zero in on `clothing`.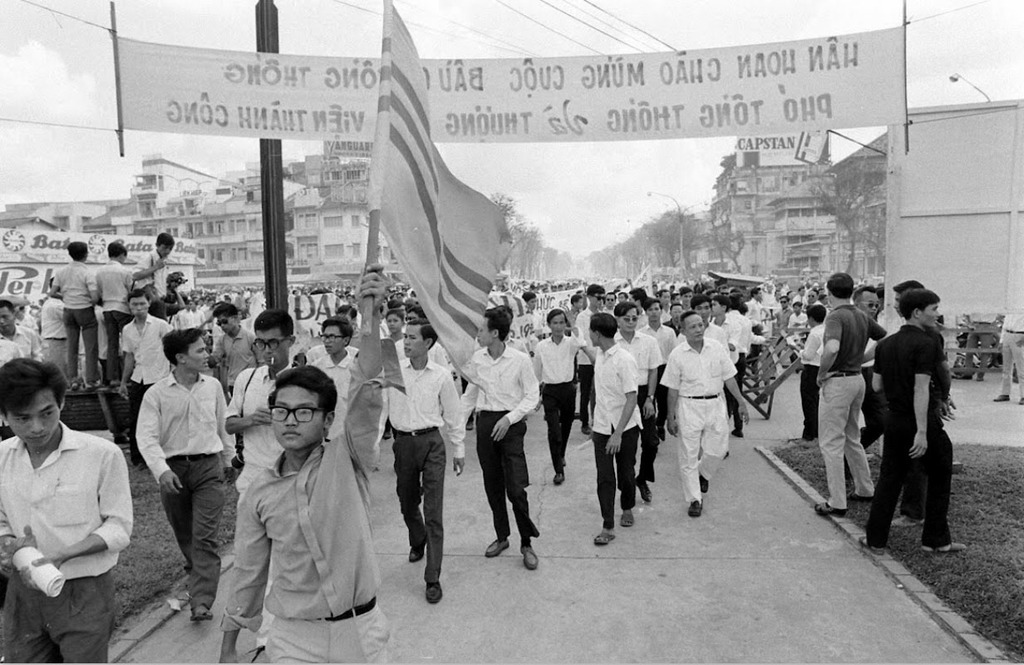
Zeroed in: {"x1": 48, "y1": 259, "x2": 100, "y2": 387}.
